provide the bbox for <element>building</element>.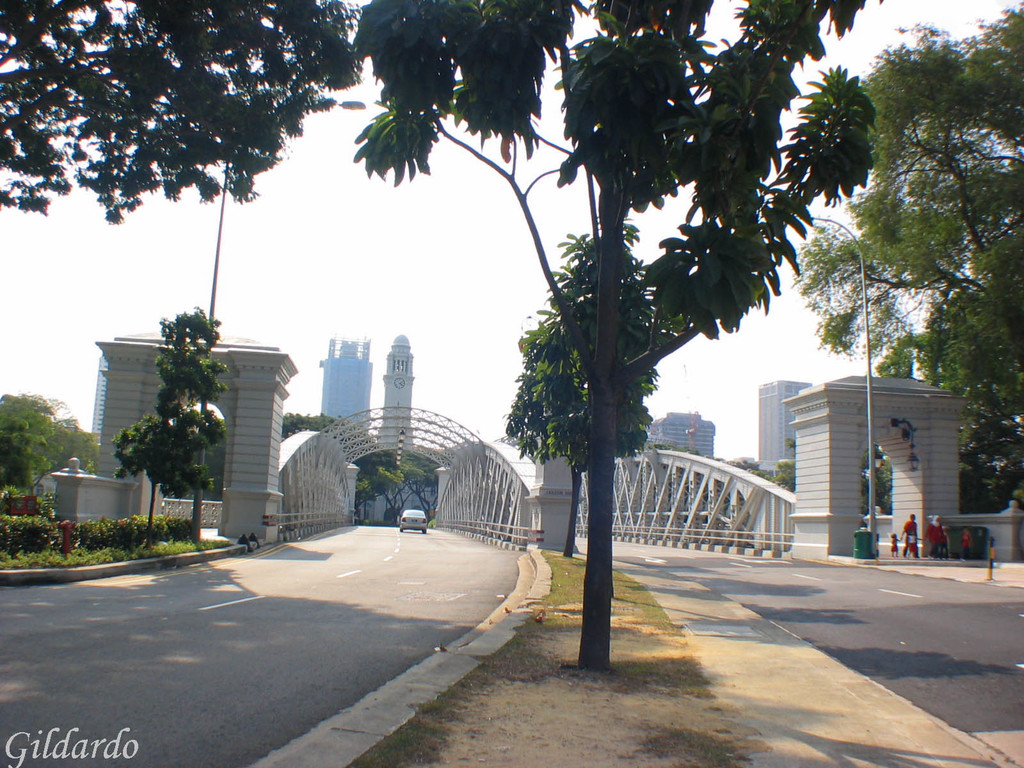
BBox(756, 383, 813, 478).
